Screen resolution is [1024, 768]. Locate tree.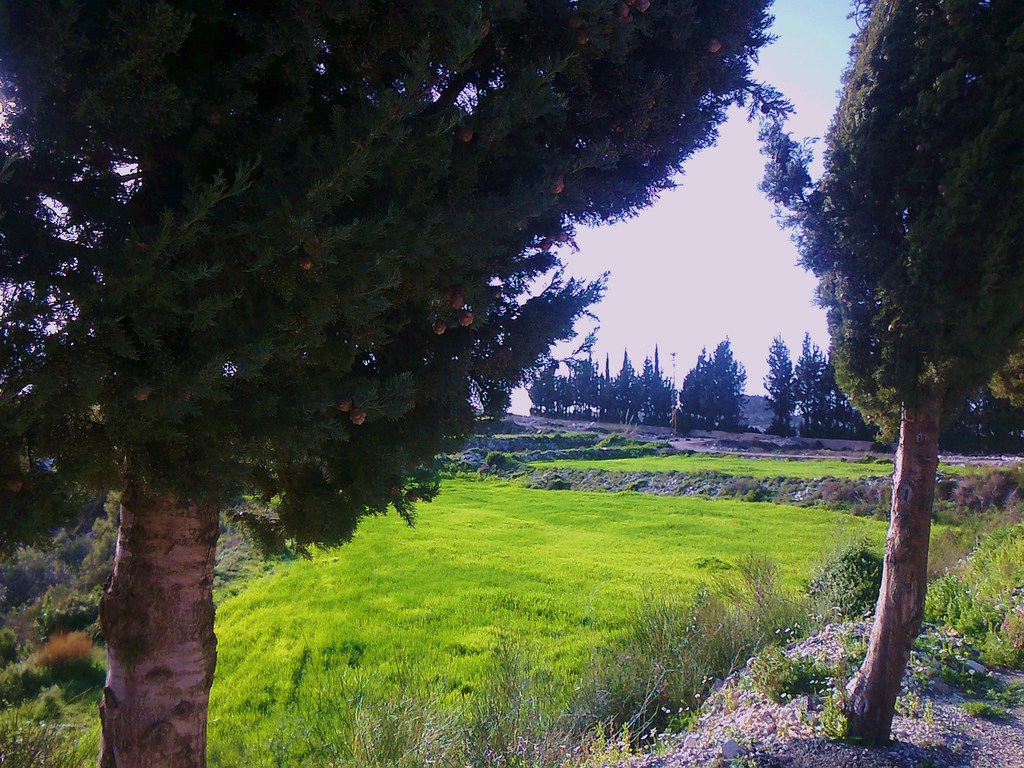
{"x1": 762, "y1": 337, "x2": 797, "y2": 436}.
